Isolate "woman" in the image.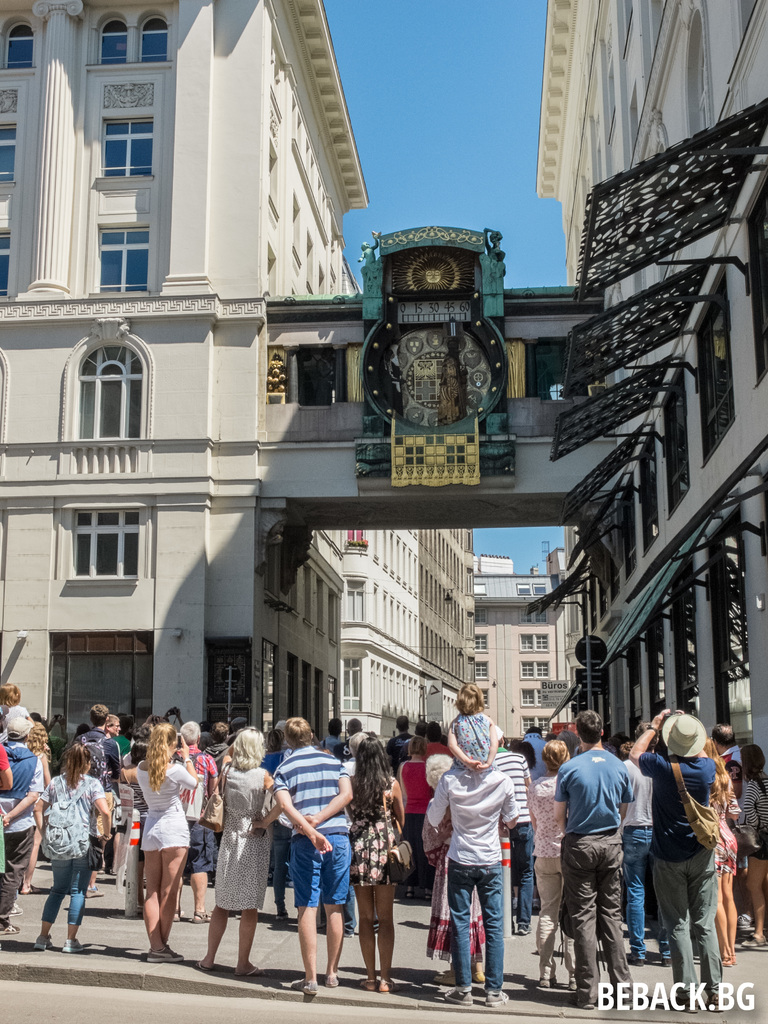
Isolated region: x1=349 y1=731 x2=406 y2=994.
